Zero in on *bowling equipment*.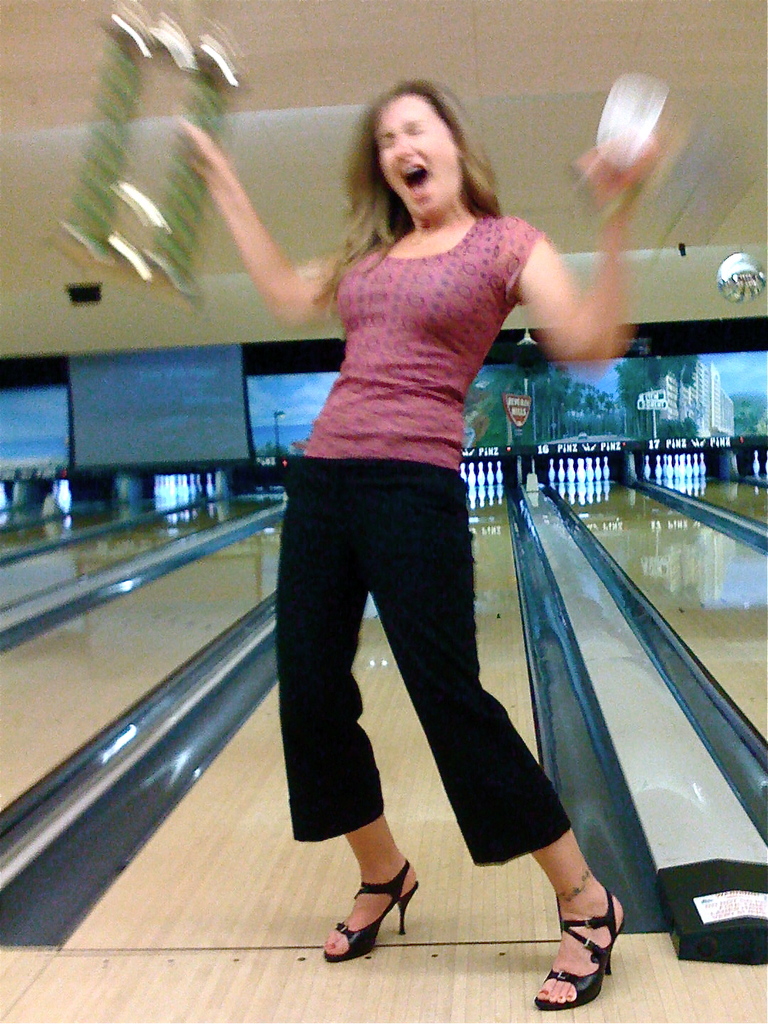
Zeroed in: select_region(750, 445, 762, 477).
